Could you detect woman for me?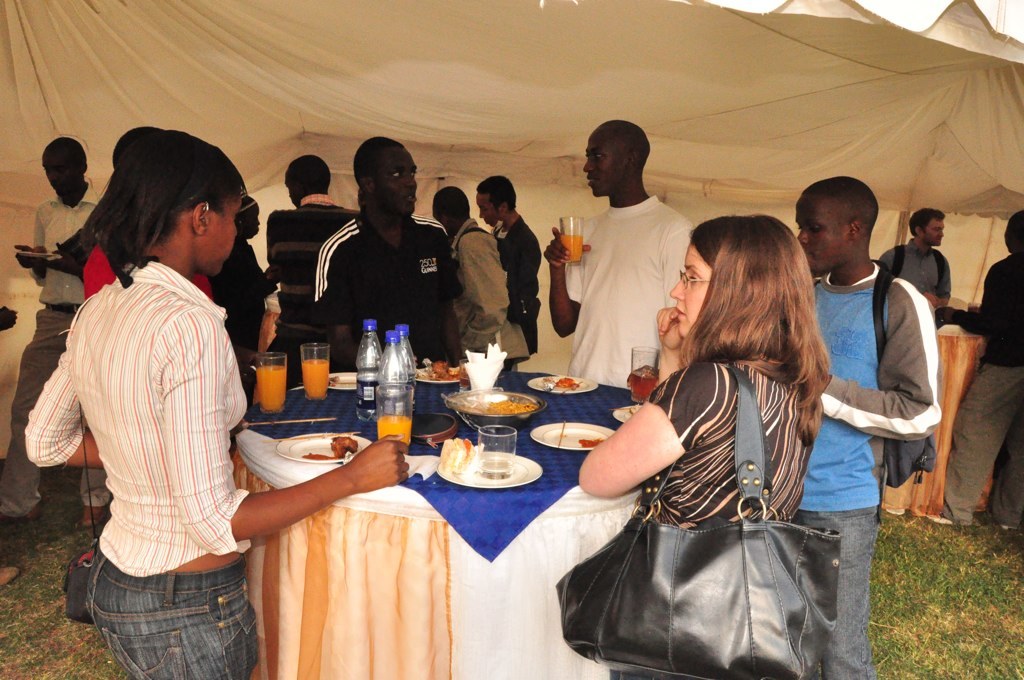
Detection result: [left=574, top=217, right=827, bottom=679].
